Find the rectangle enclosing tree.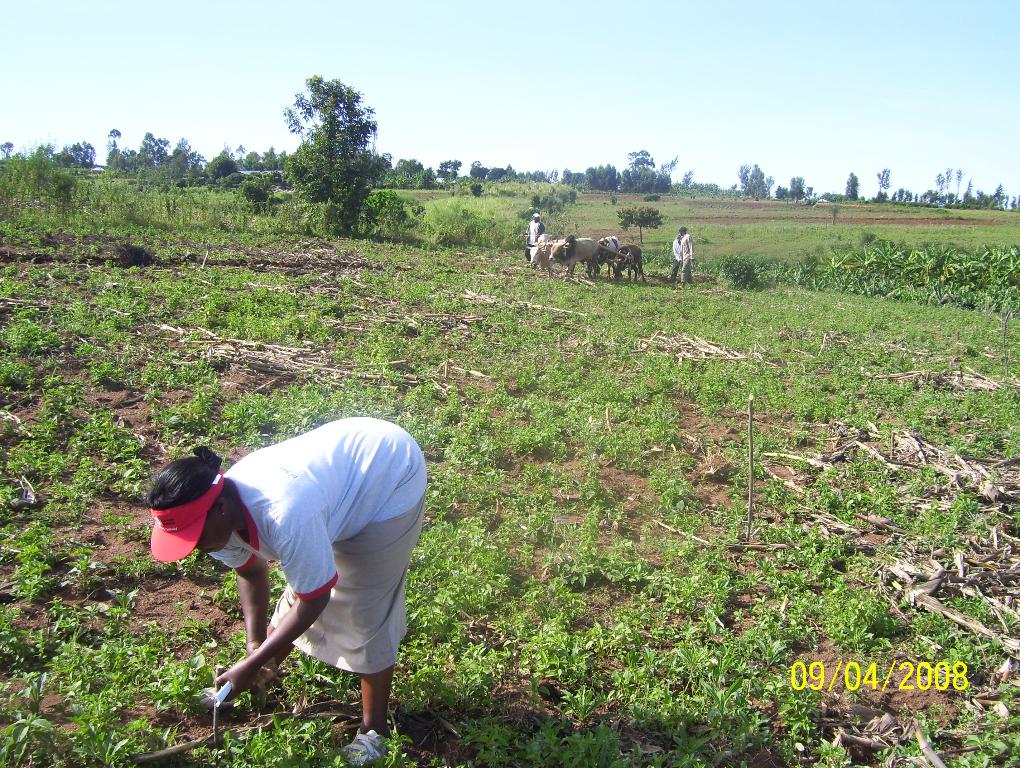
Rect(490, 160, 511, 177).
